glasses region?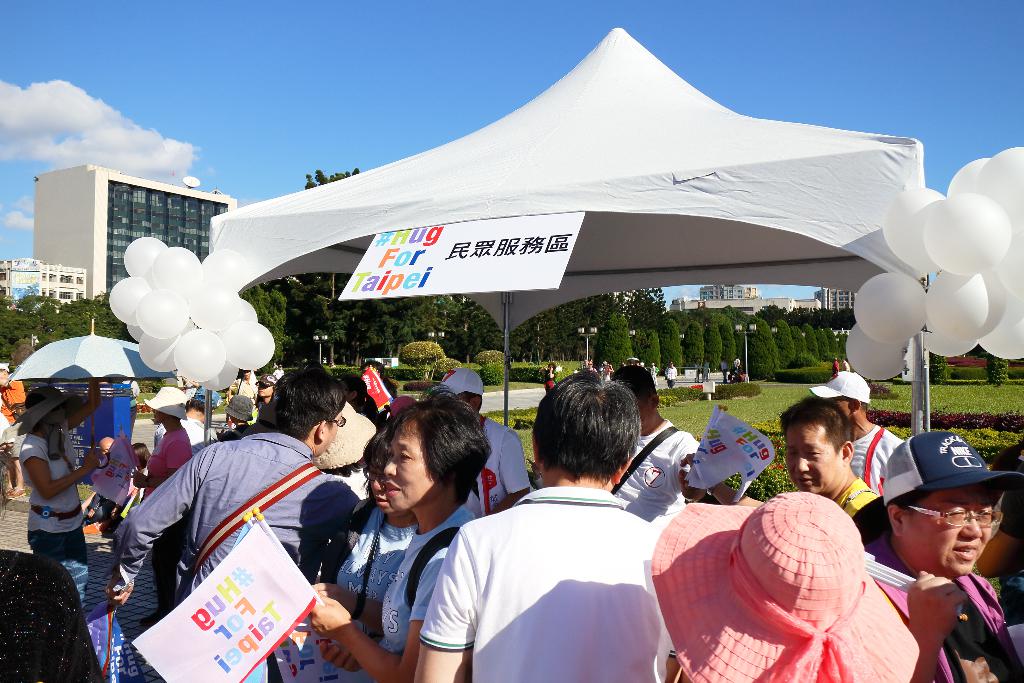
pyautogui.locateOnScreen(332, 413, 347, 429)
